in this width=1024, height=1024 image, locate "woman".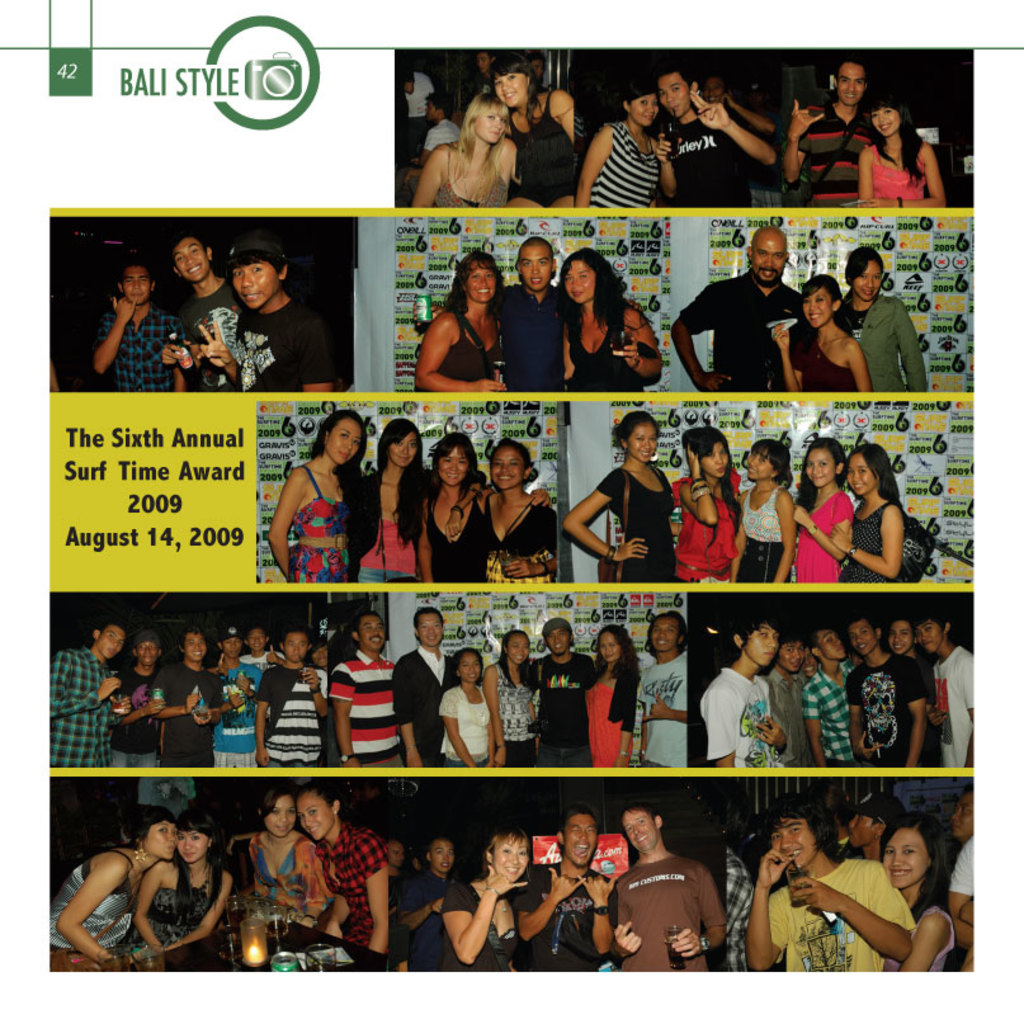
Bounding box: bbox=(483, 57, 580, 209).
